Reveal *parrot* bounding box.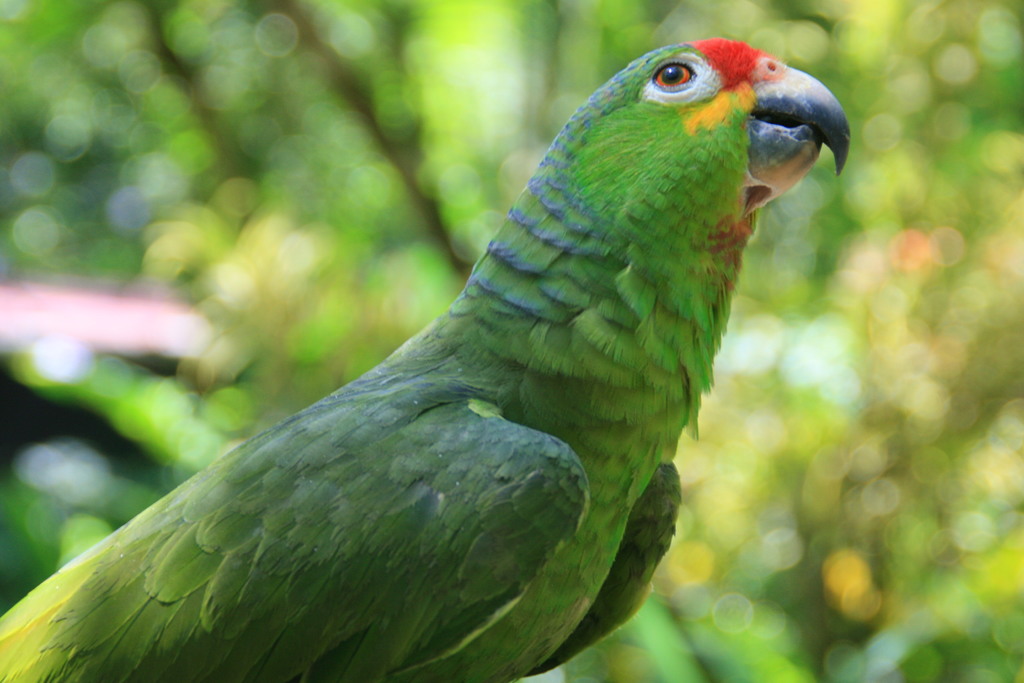
Revealed: [0, 32, 849, 682].
